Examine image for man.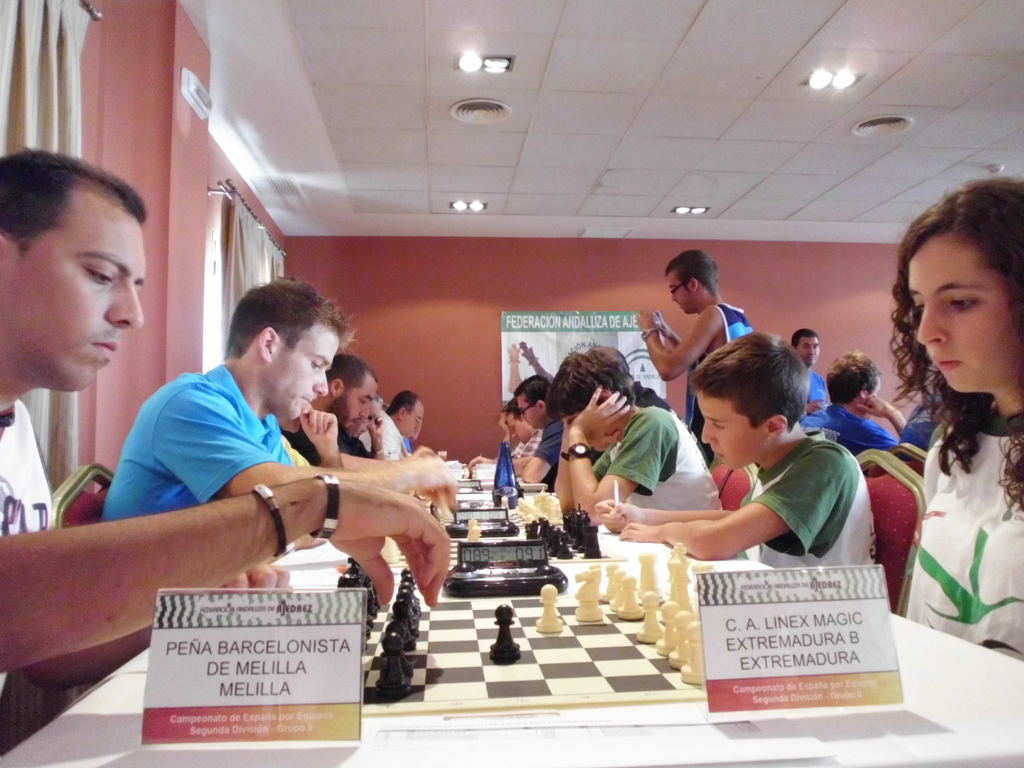
Examination result: 512, 369, 572, 488.
